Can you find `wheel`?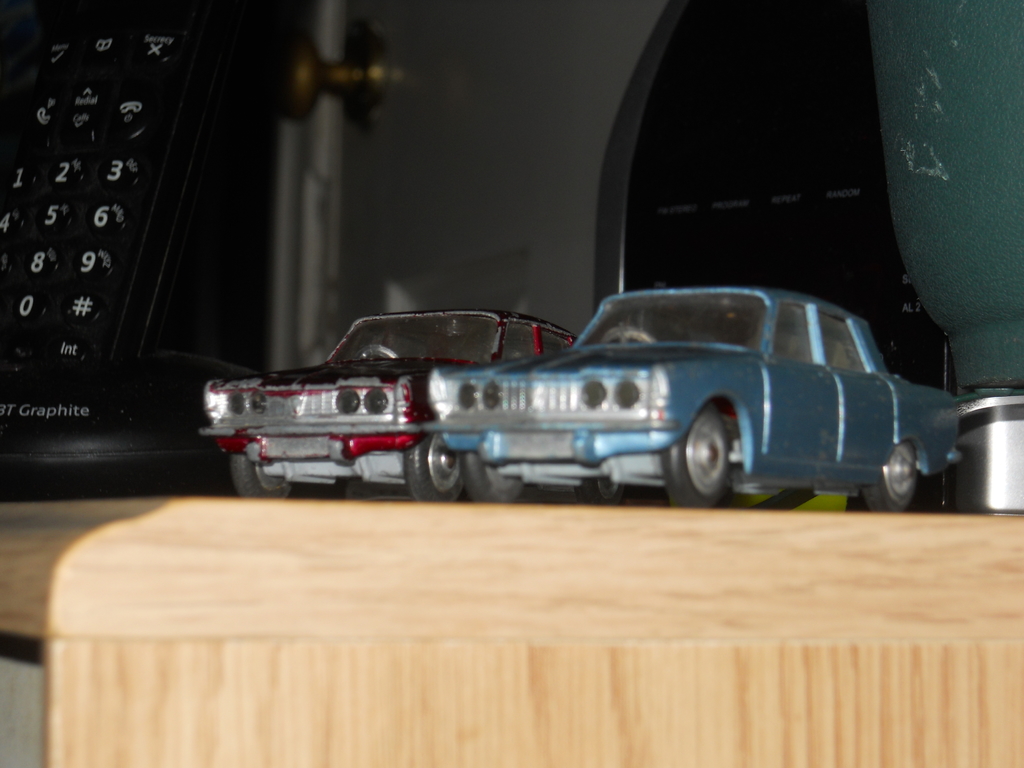
Yes, bounding box: box(457, 446, 532, 509).
